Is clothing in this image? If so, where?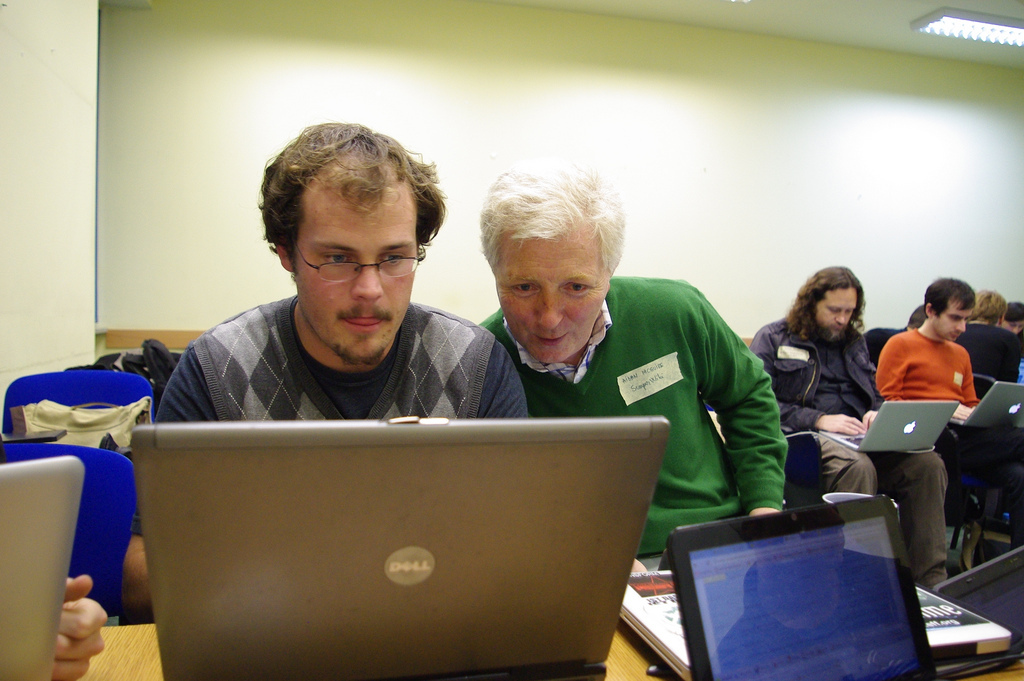
Yes, at locate(749, 309, 946, 581).
